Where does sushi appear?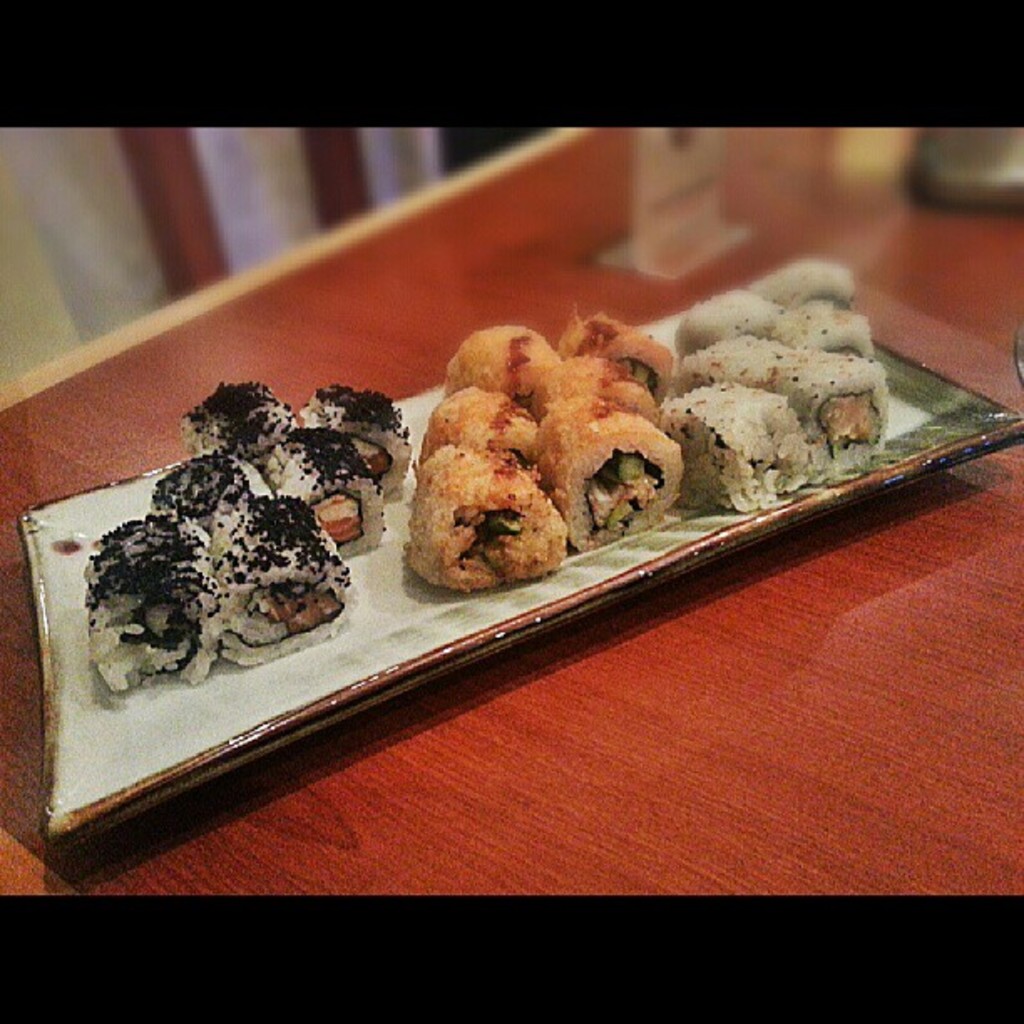
Appears at {"left": 522, "top": 331, "right": 668, "bottom": 418}.
